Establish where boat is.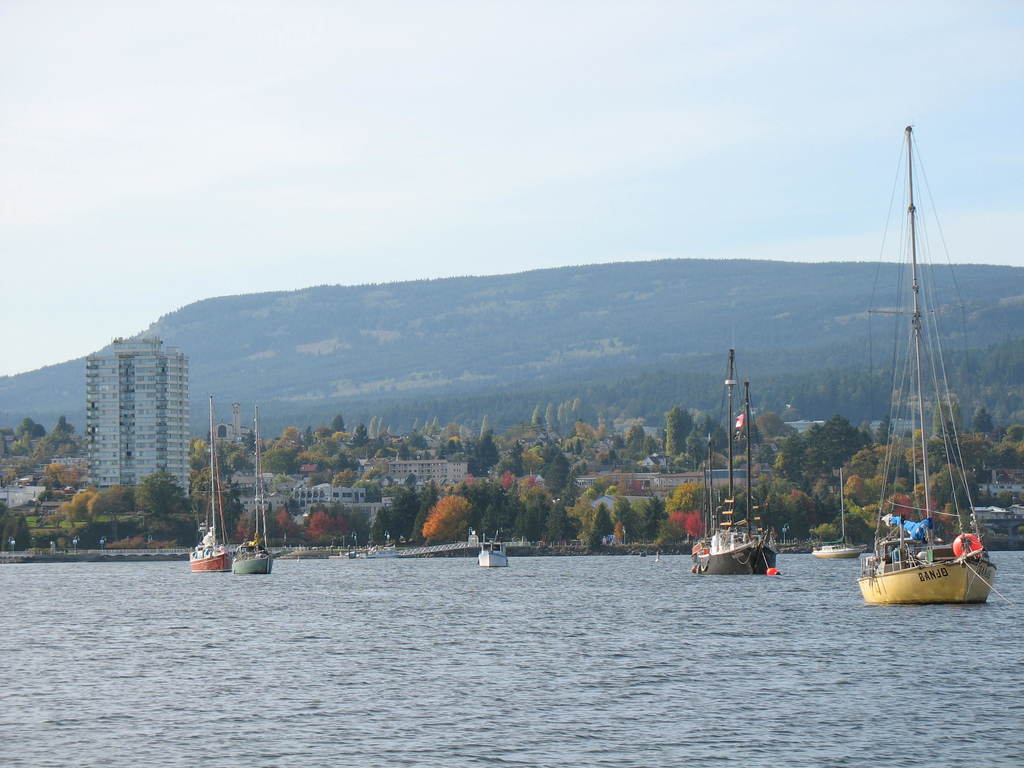
Established at 189:393:230:572.
